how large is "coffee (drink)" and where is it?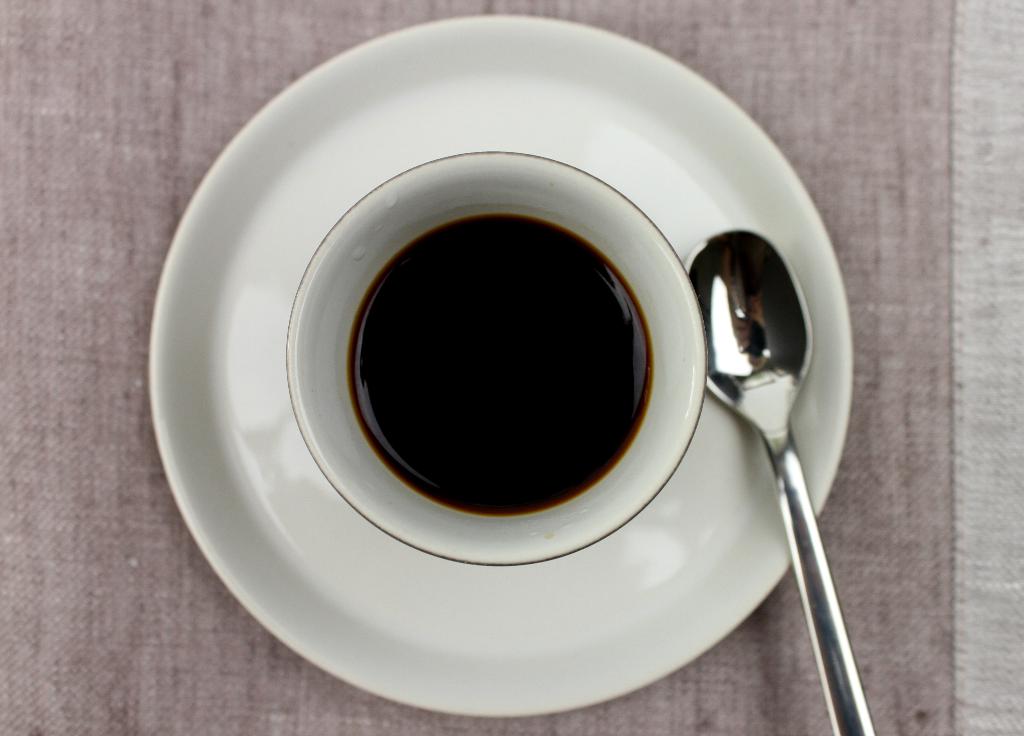
Bounding box: BBox(349, 218, 660, 518).
